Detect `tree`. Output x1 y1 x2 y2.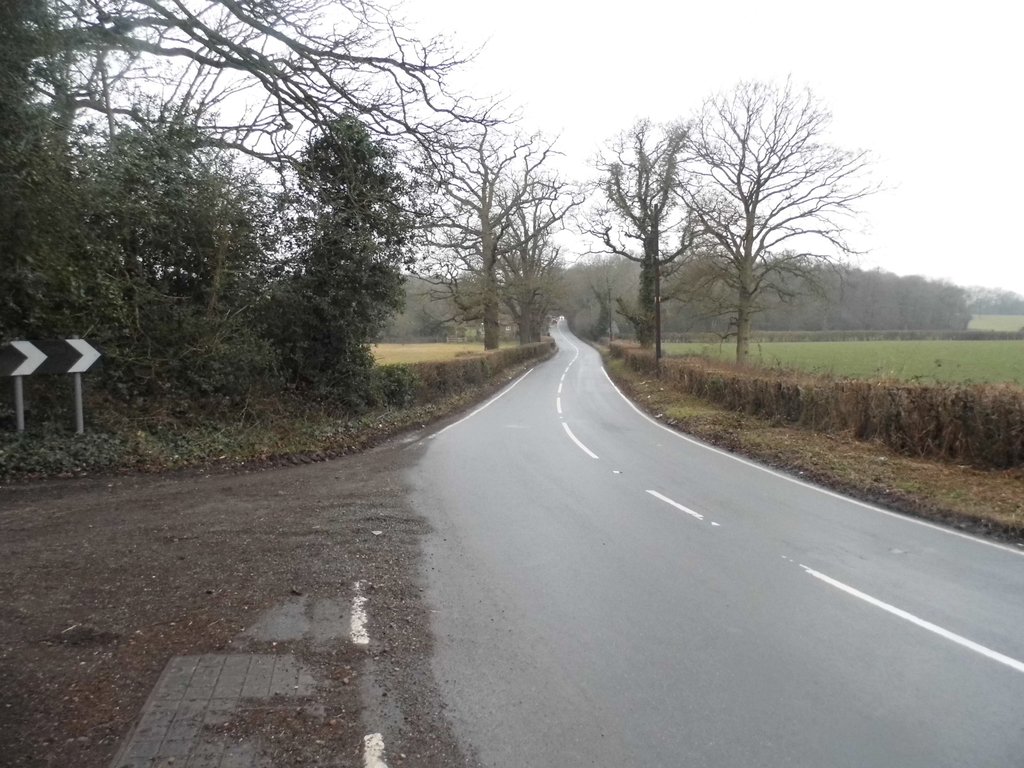
382 99 588 348.
